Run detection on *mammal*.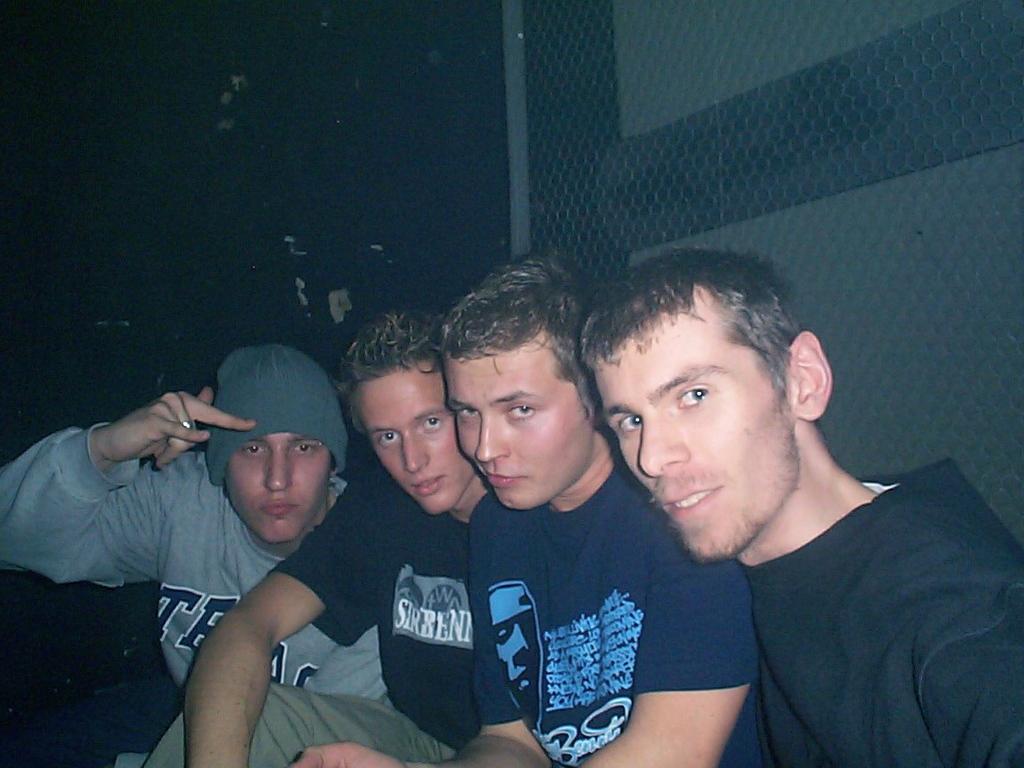
Result: x1=141 y1=307 x2=486 y2=767.
